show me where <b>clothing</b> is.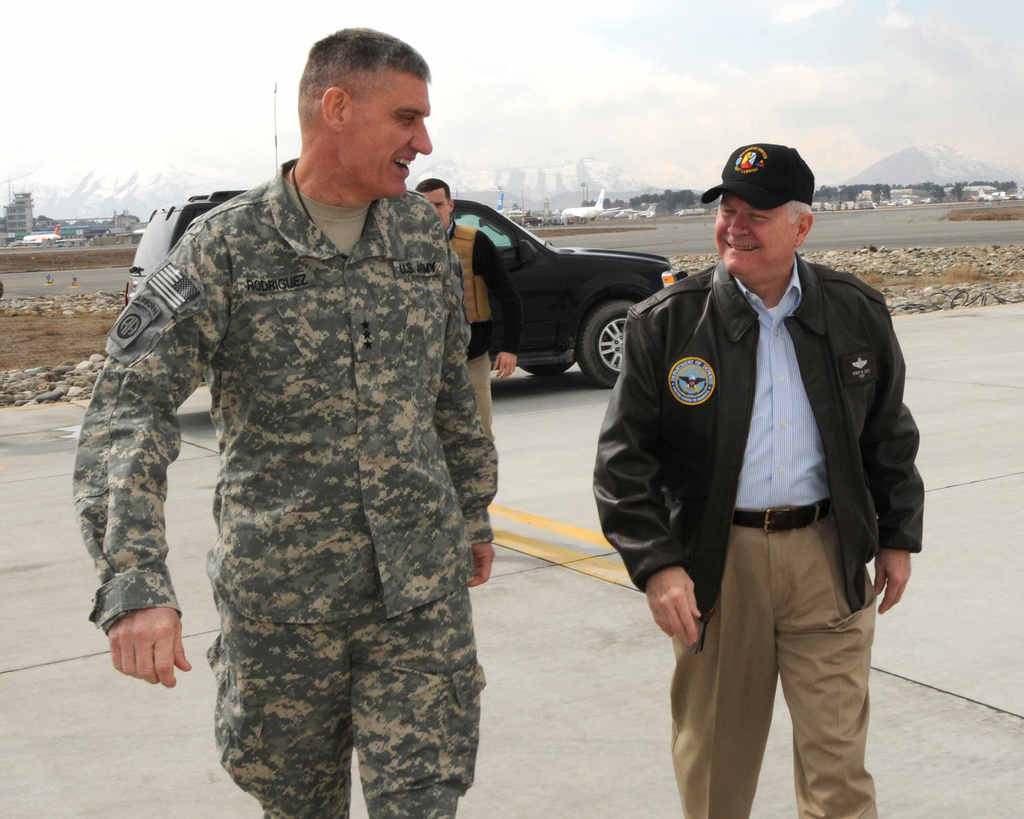
<b>clothing</b> is at bbox(593, 267, 921, 818).
